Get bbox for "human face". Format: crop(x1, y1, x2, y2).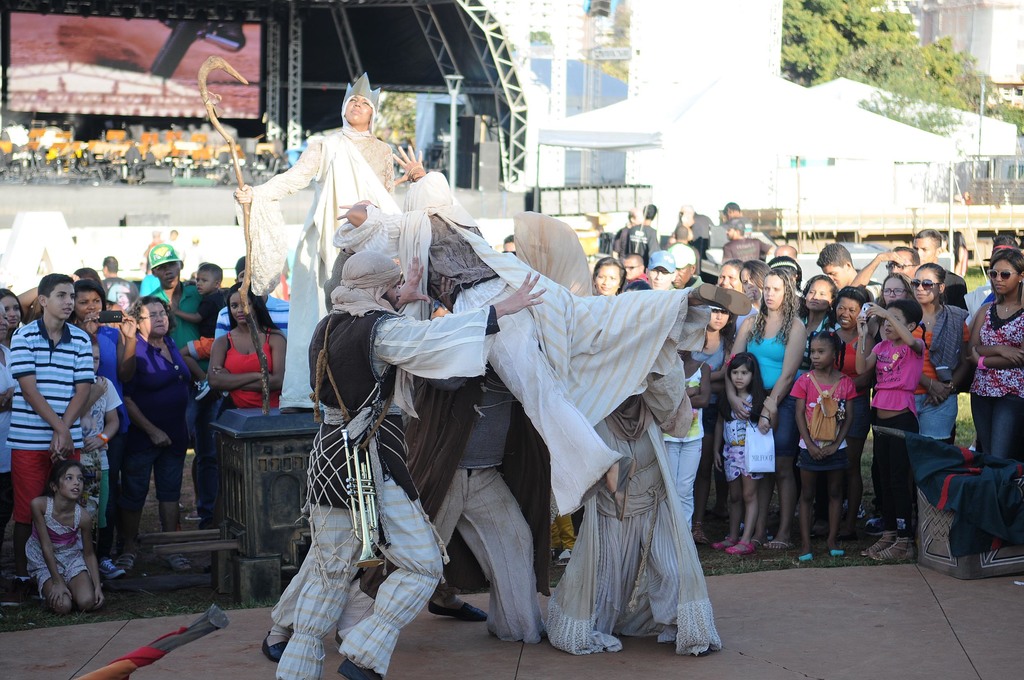
crop(75, 284, 105, 311).
